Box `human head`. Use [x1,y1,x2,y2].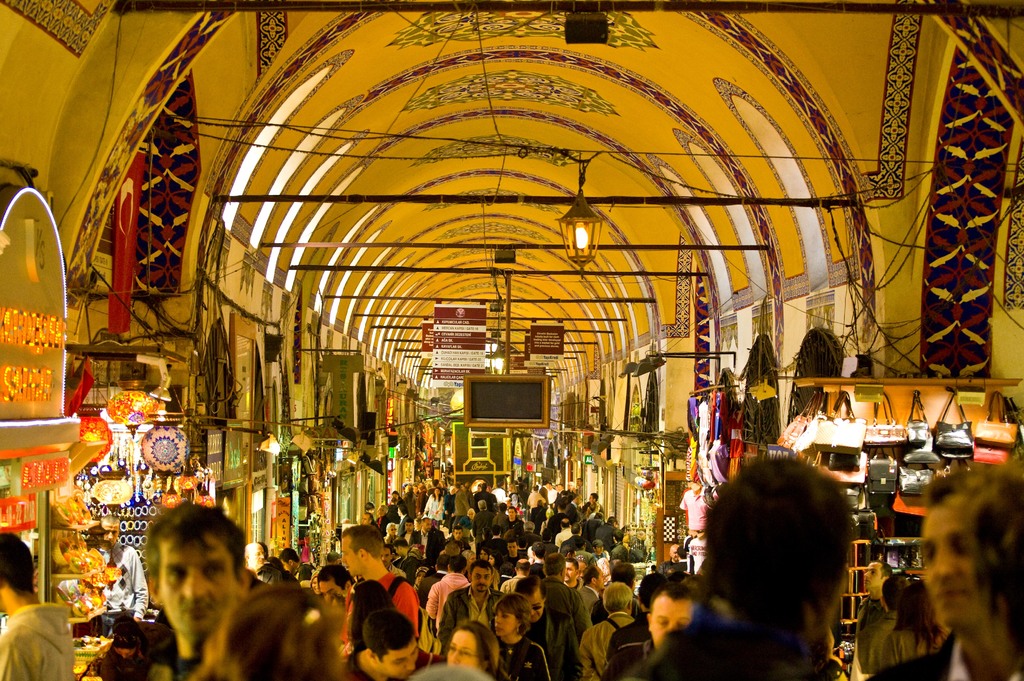
[447,618,499,673].
